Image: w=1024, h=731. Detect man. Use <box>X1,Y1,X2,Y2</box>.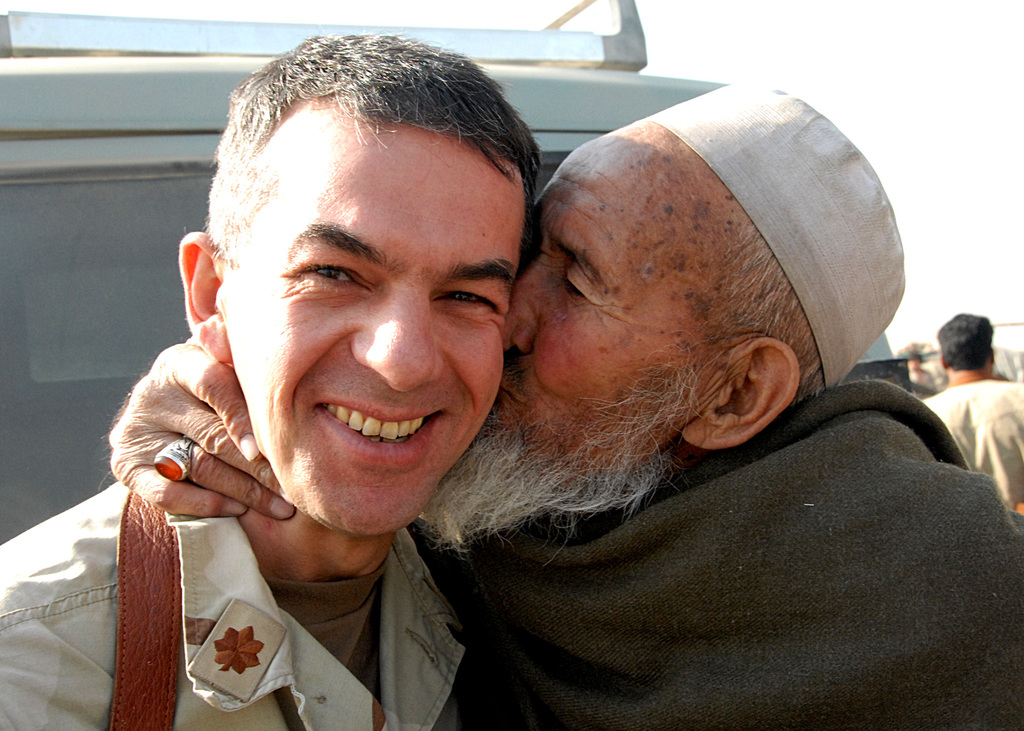
<box>109,79,1023,730</box>.
